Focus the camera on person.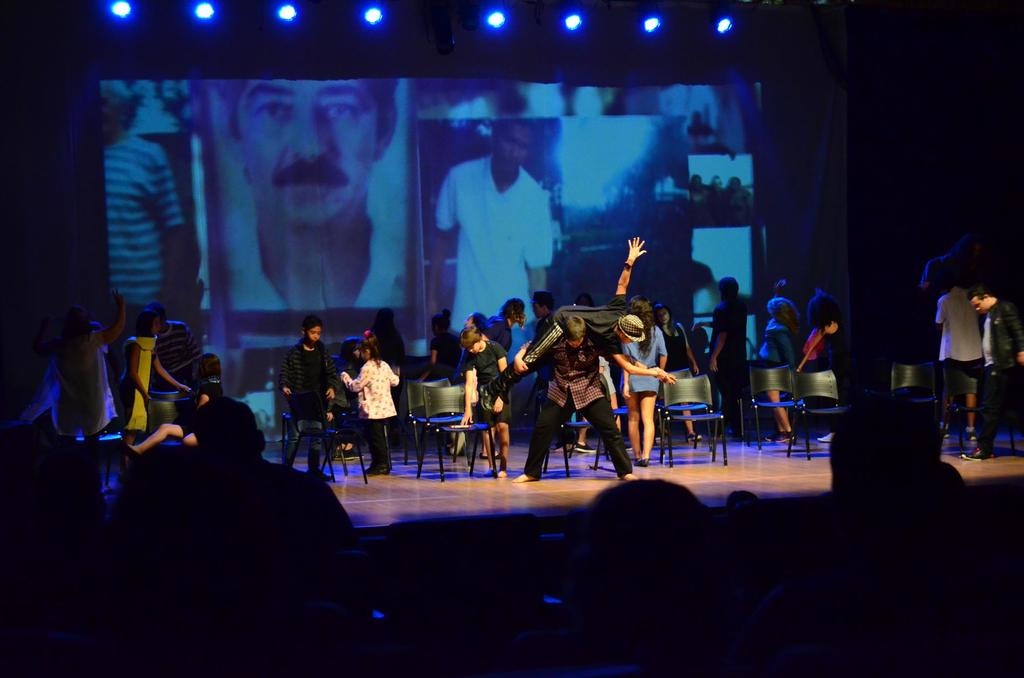
Focus region: box=[753, 278, 801, 446].
